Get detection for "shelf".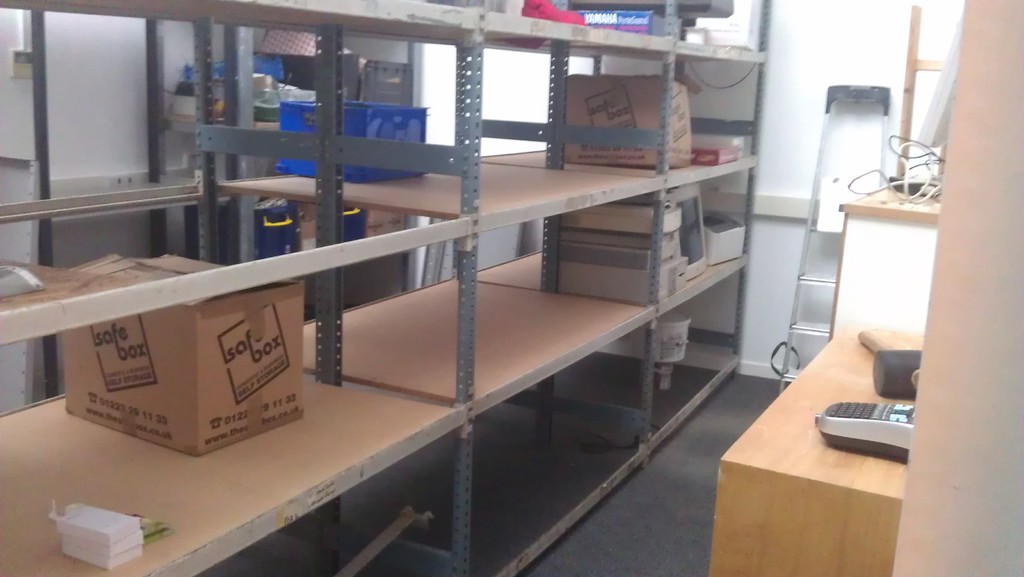
Detection: (0,0,778,576).
